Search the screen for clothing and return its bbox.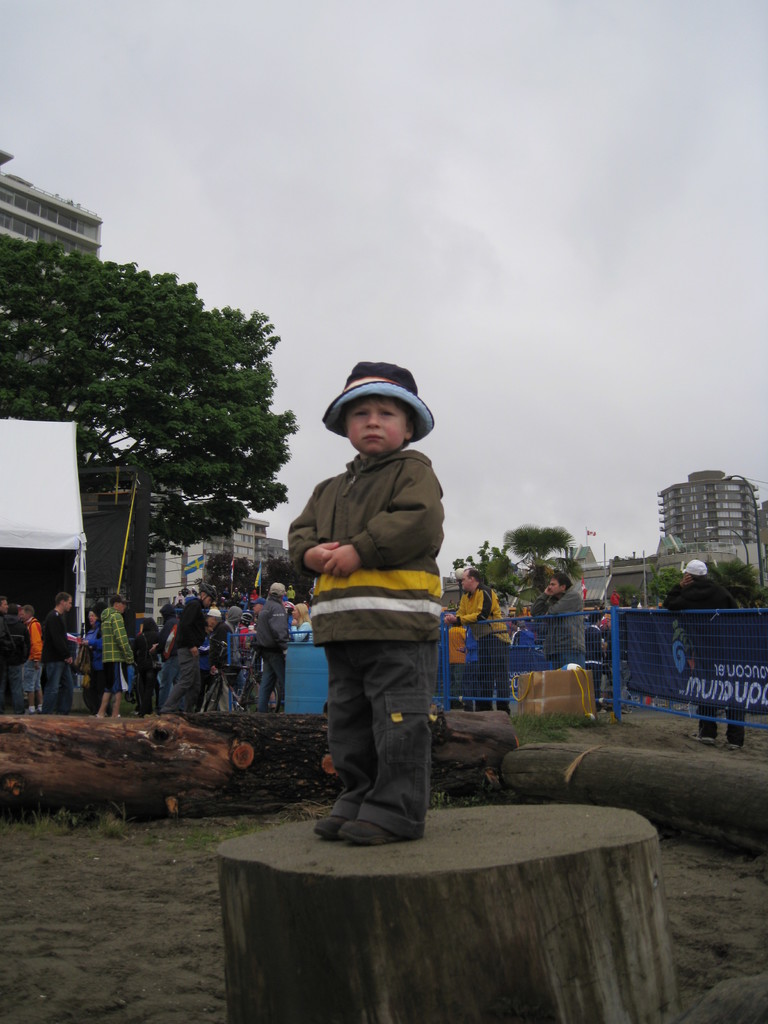
Found: bbox=[161, 594, 205, 713].
